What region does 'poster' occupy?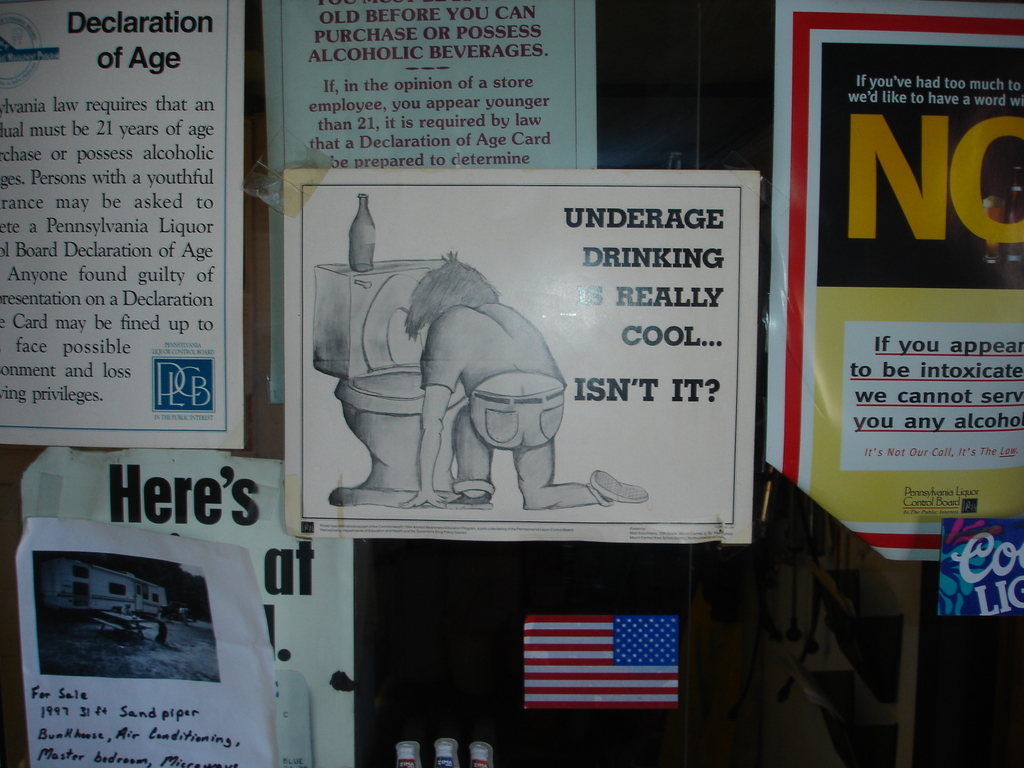
18:518:278:766.
